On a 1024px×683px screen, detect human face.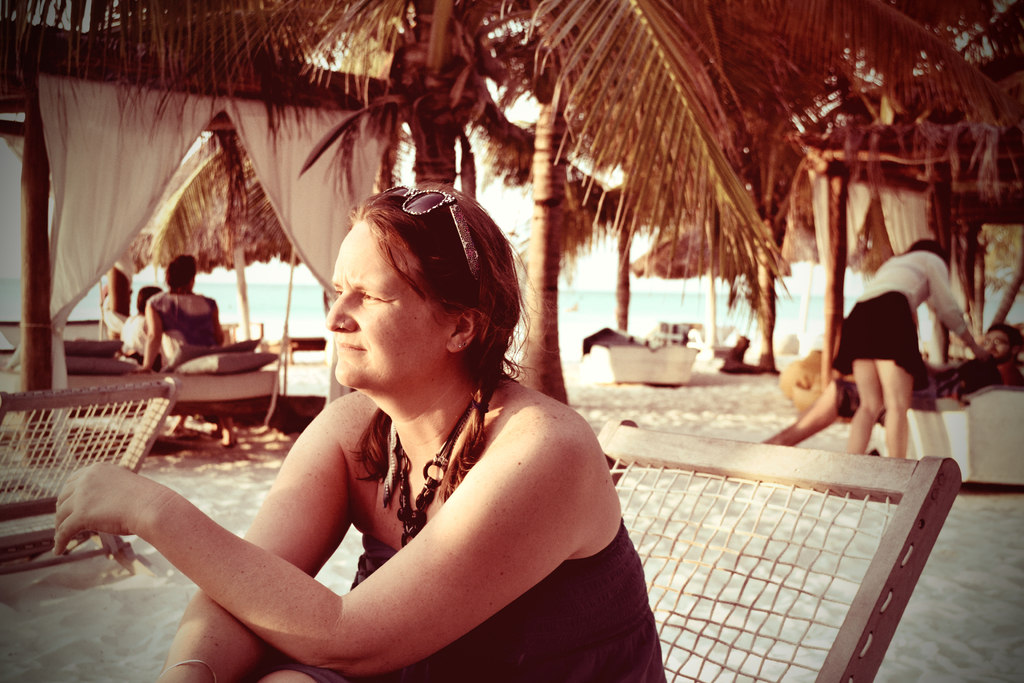
324/224/455/389.
